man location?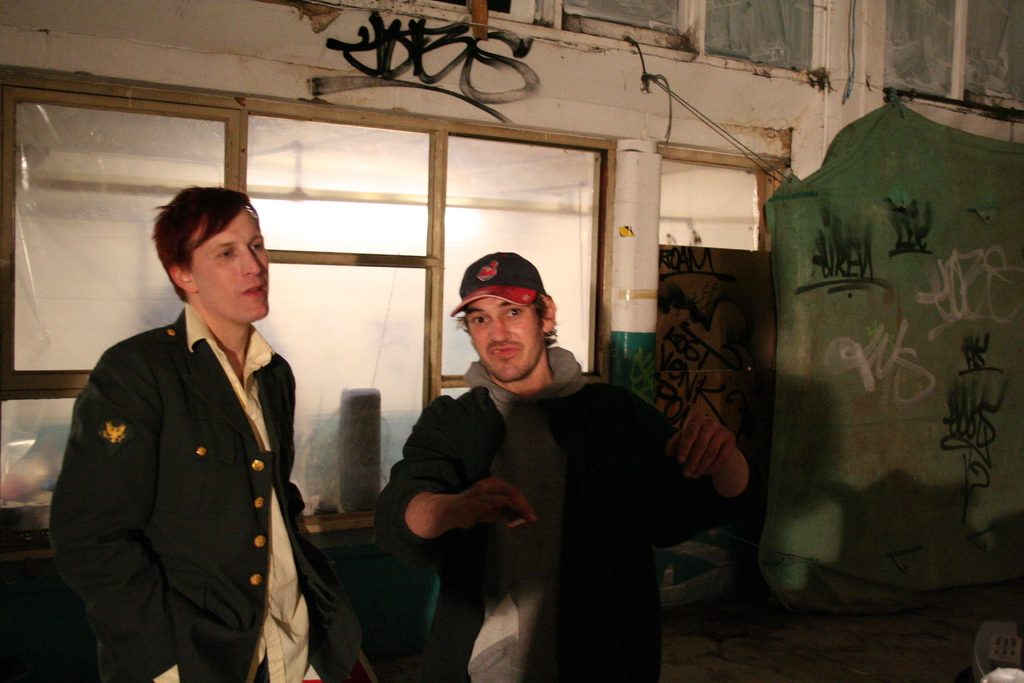
crop(64, 181, 387, 682)
